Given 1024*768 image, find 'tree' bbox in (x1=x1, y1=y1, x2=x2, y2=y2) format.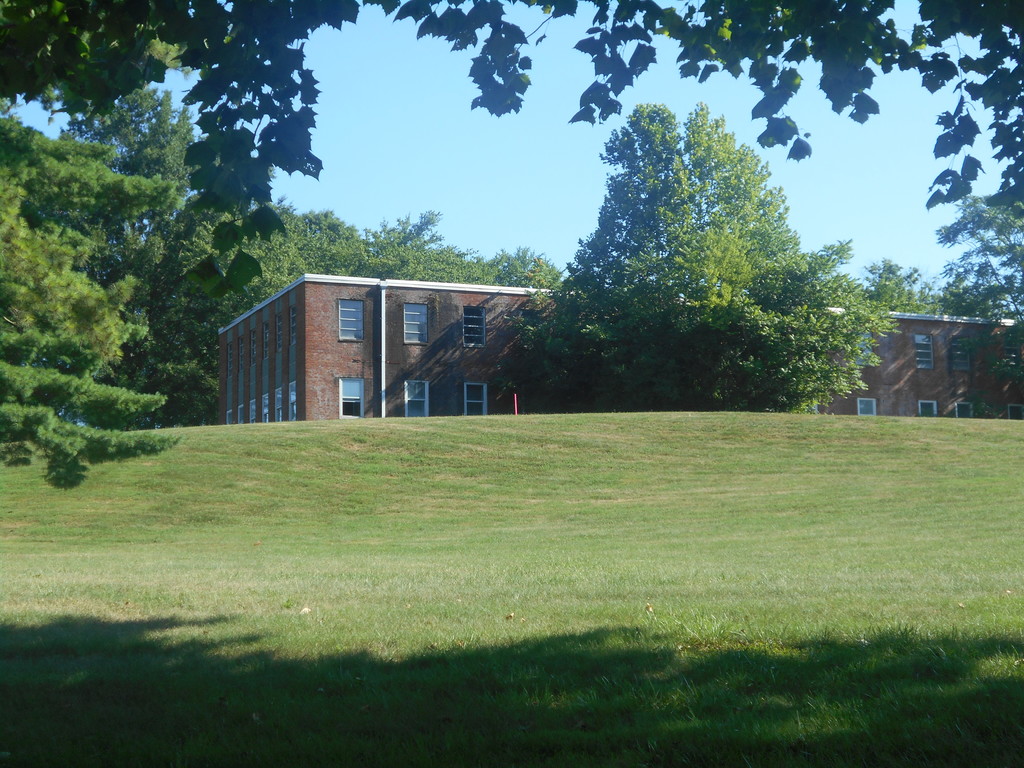
(x1=151, y1=194, x2=304, y2=381).
